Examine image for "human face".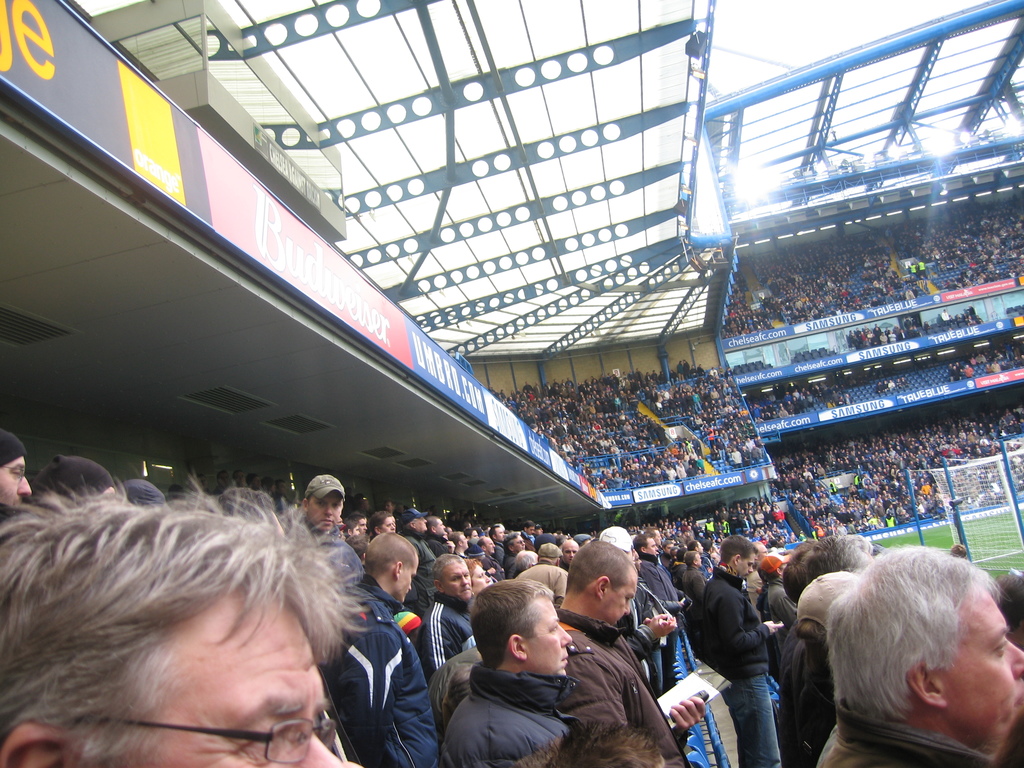
Examination result: crop(86, 584, 348, 767).
